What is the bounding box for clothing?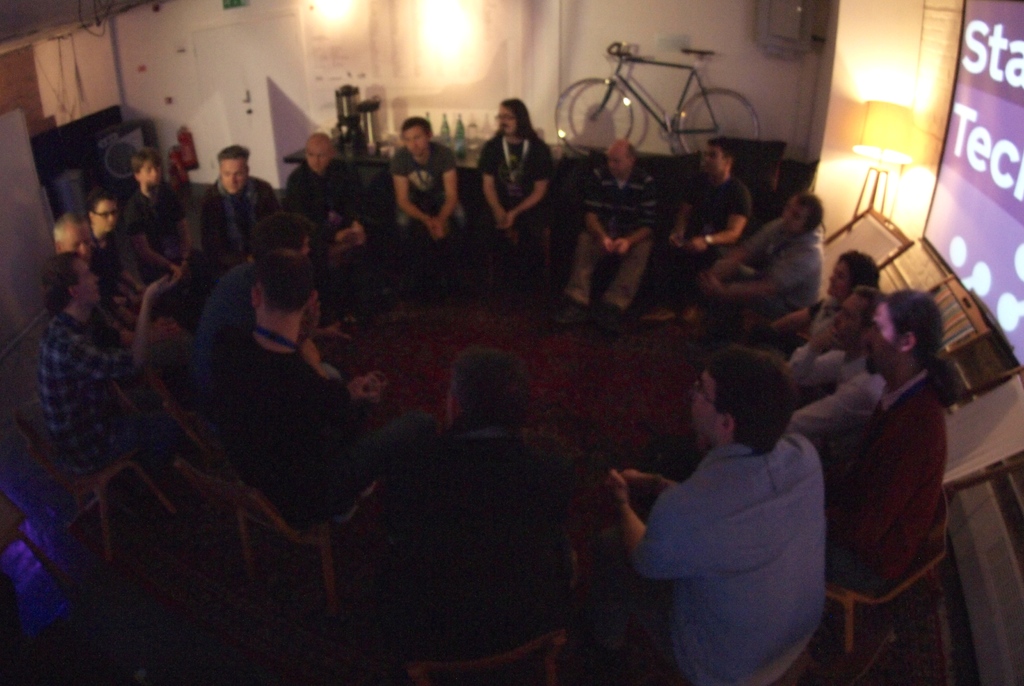
box(198, 167, 272, 260).
